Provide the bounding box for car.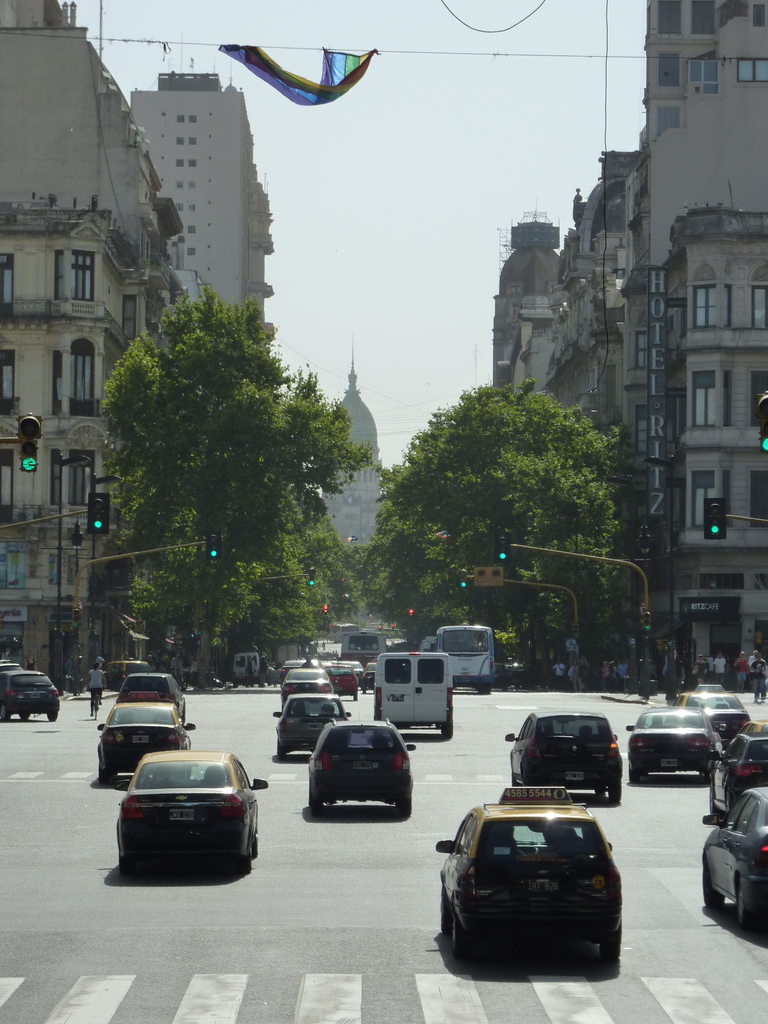
box(110, 741, 274, 862).
